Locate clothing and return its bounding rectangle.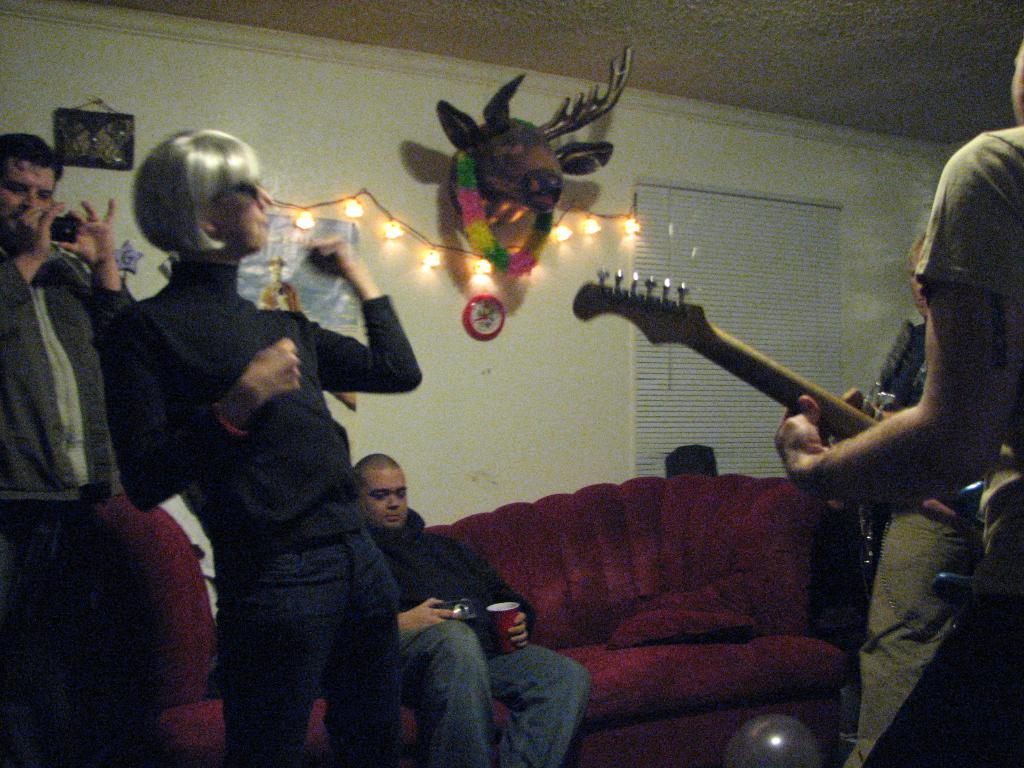
(886, 324, 930, 419).
